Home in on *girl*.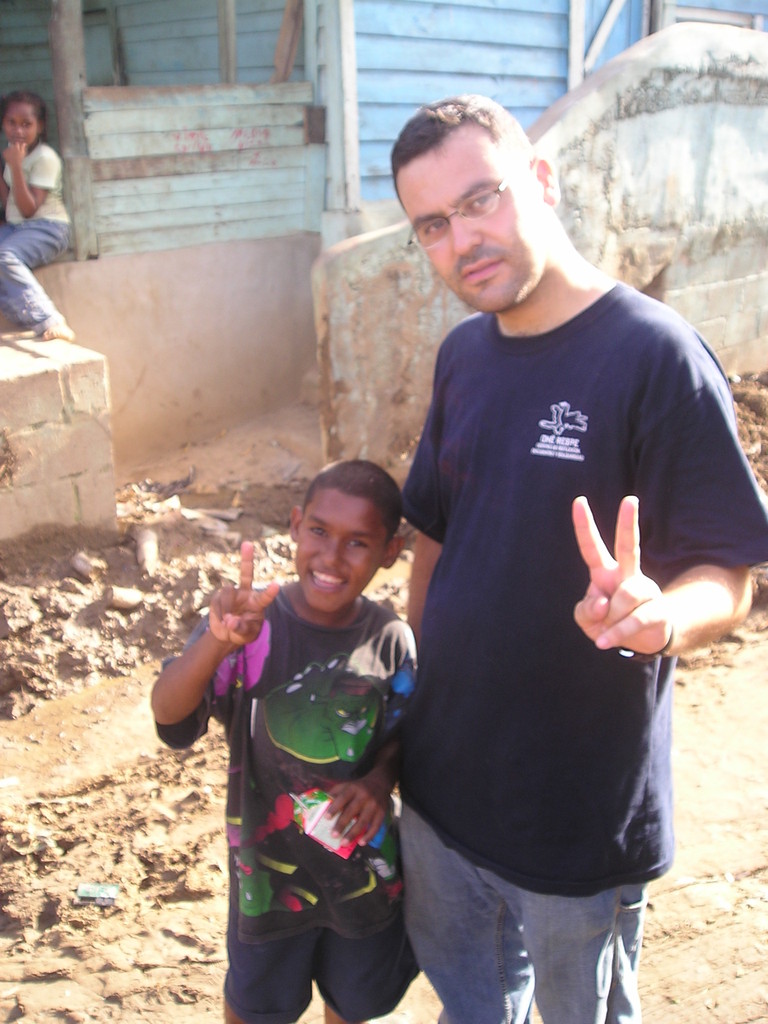
Homed in at detection(0, 88, 72, 345).
